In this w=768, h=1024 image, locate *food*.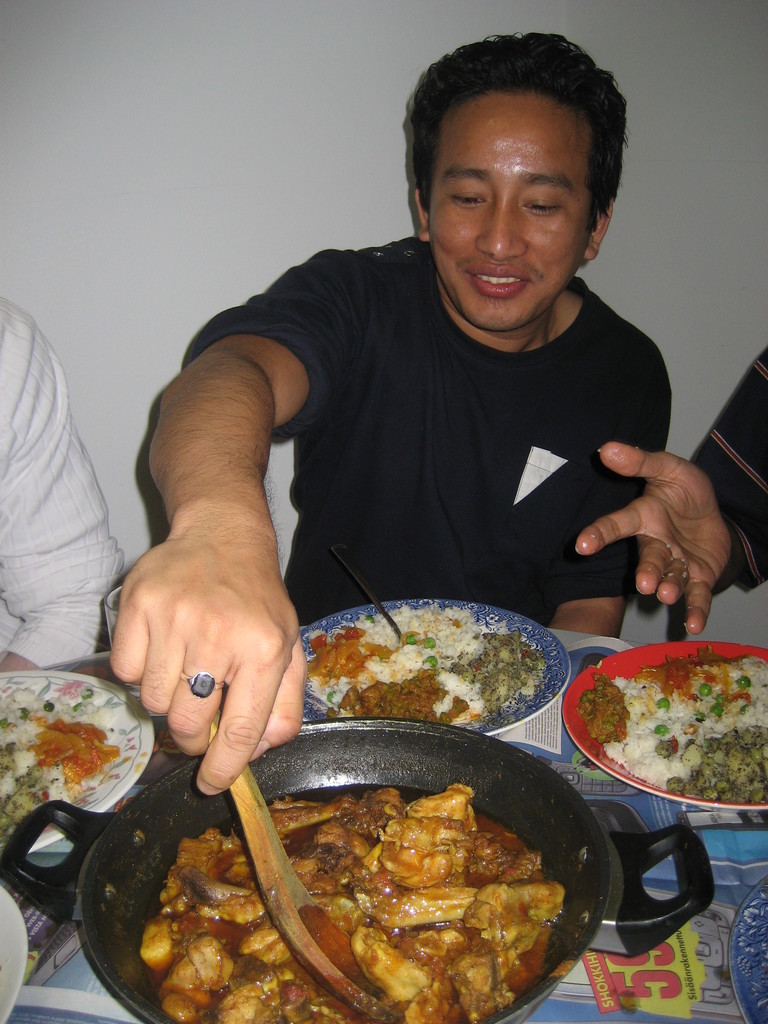
Bounding box: BBox(577, 639, 766, 801).
